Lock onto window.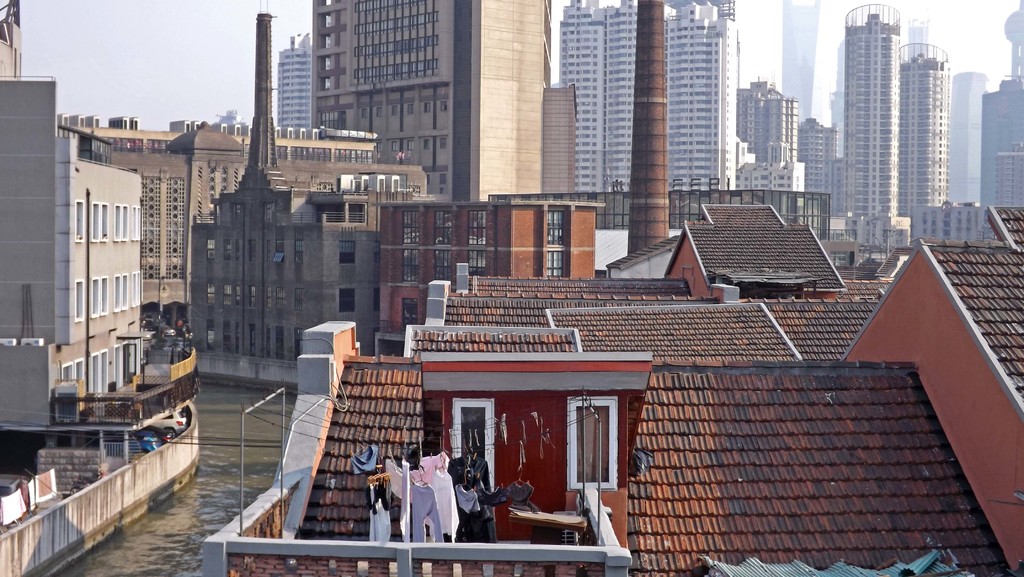
Locked: [433, 208, 452, 243].
